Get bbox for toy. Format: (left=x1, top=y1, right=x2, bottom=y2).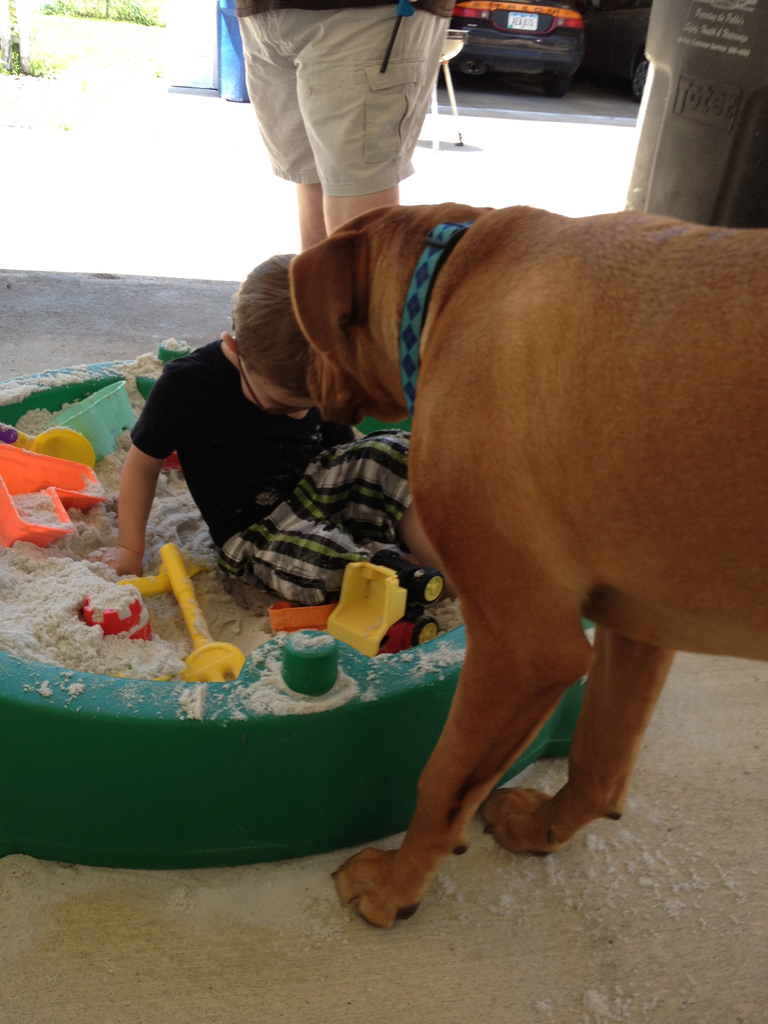
(left=138, top=540, right=248, bottom=682).
